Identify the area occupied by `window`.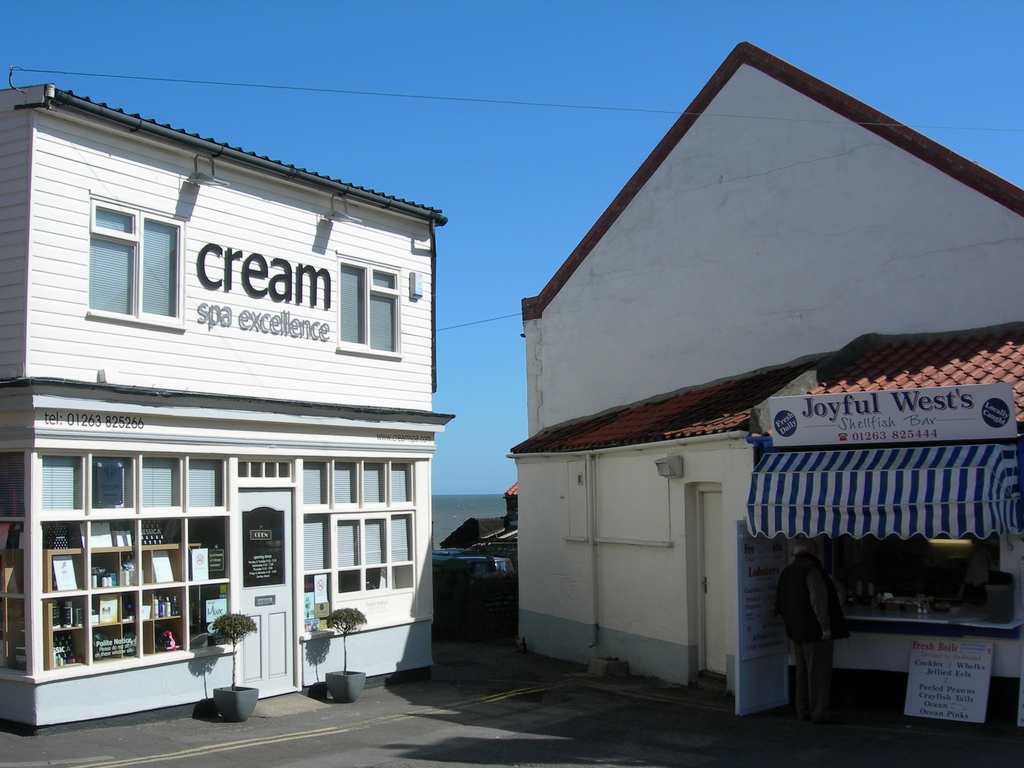
Area: locate(335, 252, 403, 360).
